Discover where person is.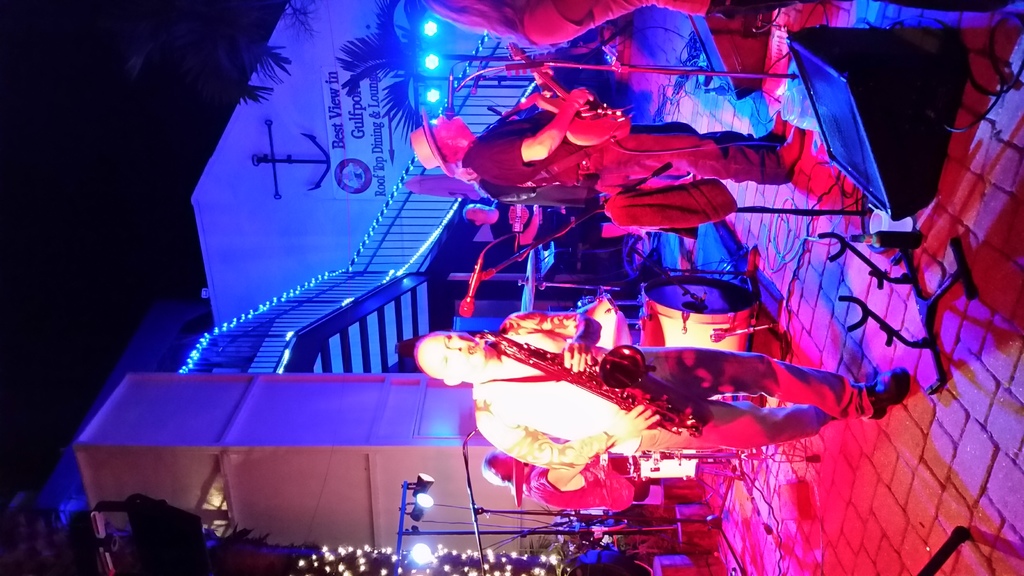
Discovered at Rect(413, 61, 820, 230).
